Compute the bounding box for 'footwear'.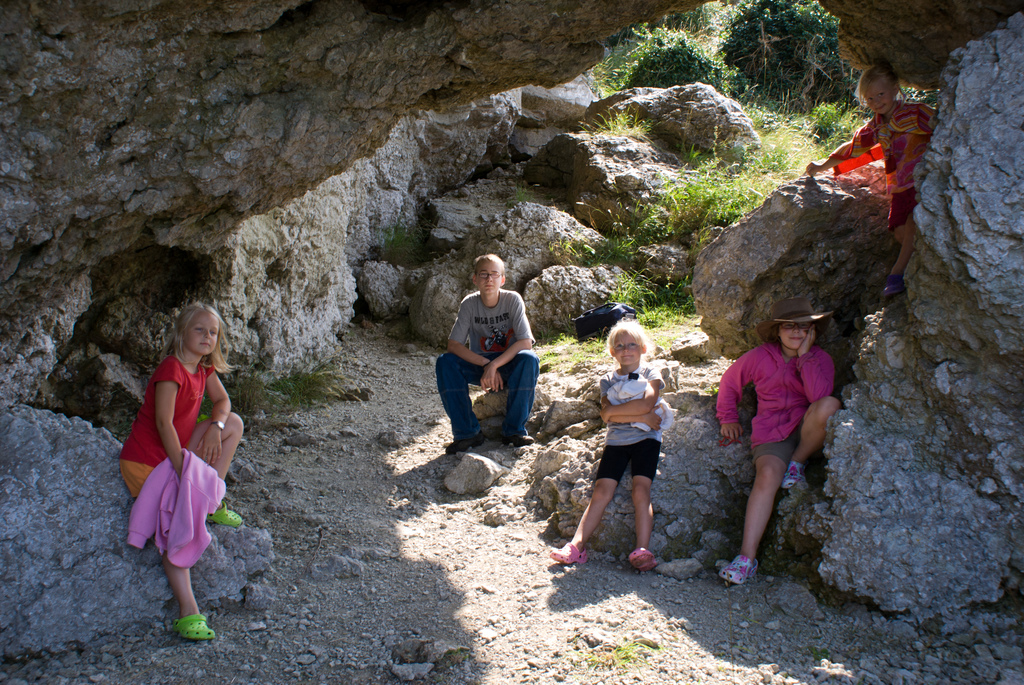
locate(446, 432, 486, 452).
